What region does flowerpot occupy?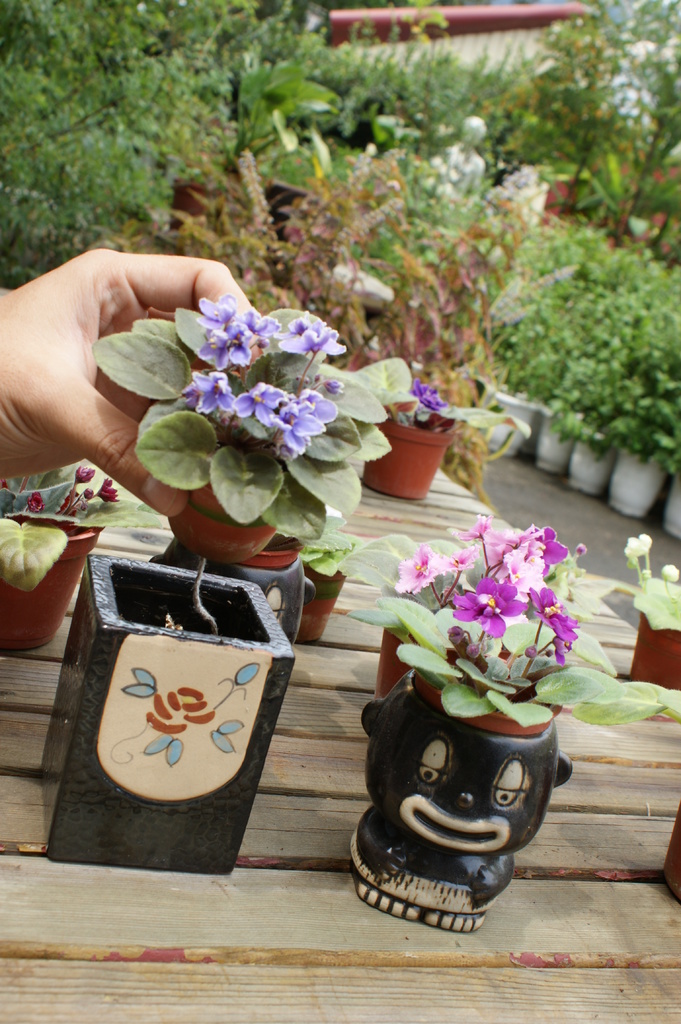
x1=172, y1=175, x2=221, y2=233.
